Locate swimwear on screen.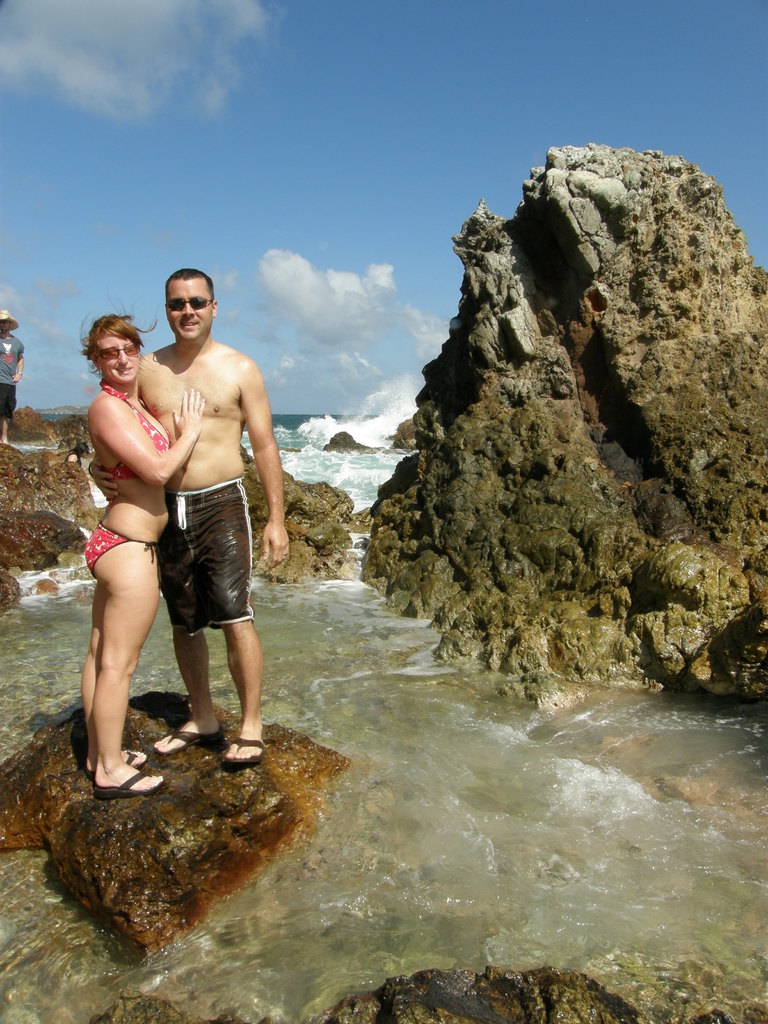
On screen at 106, 380, 169, 488.
